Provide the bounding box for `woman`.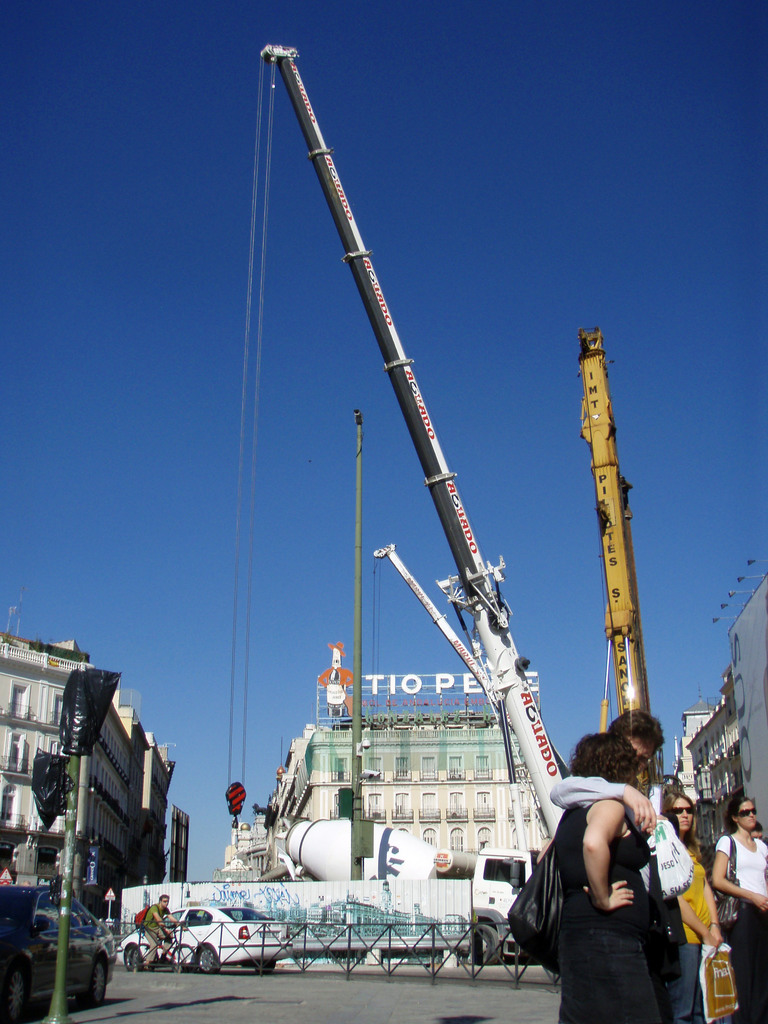
<region>707, 796, 767, 1023</region>.
